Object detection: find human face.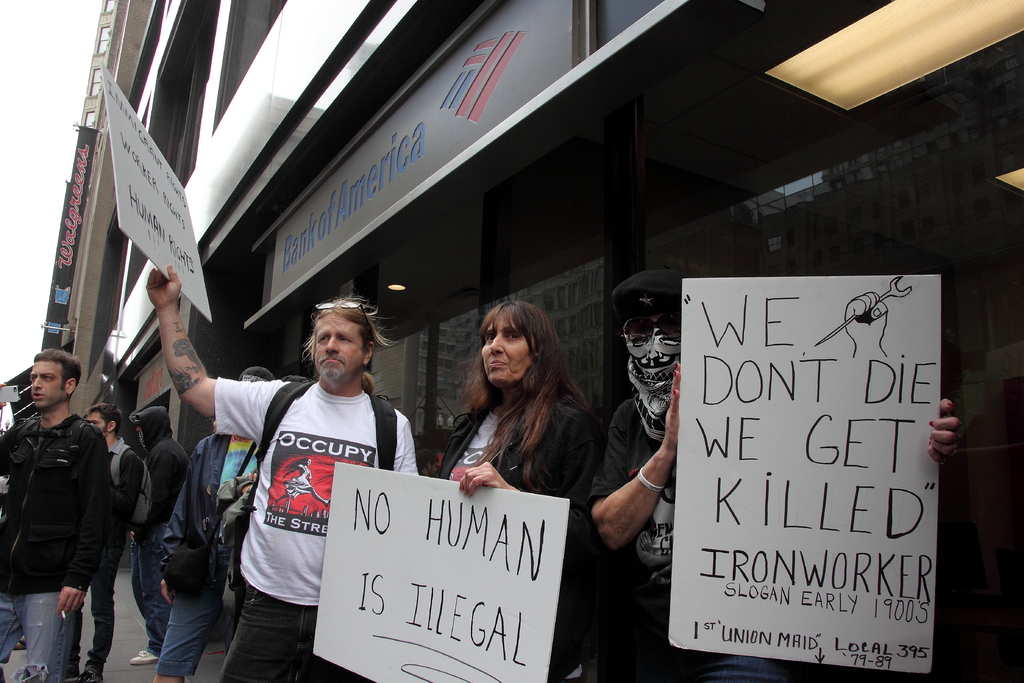
[left=312, top=317, right=363, bottom=384].
